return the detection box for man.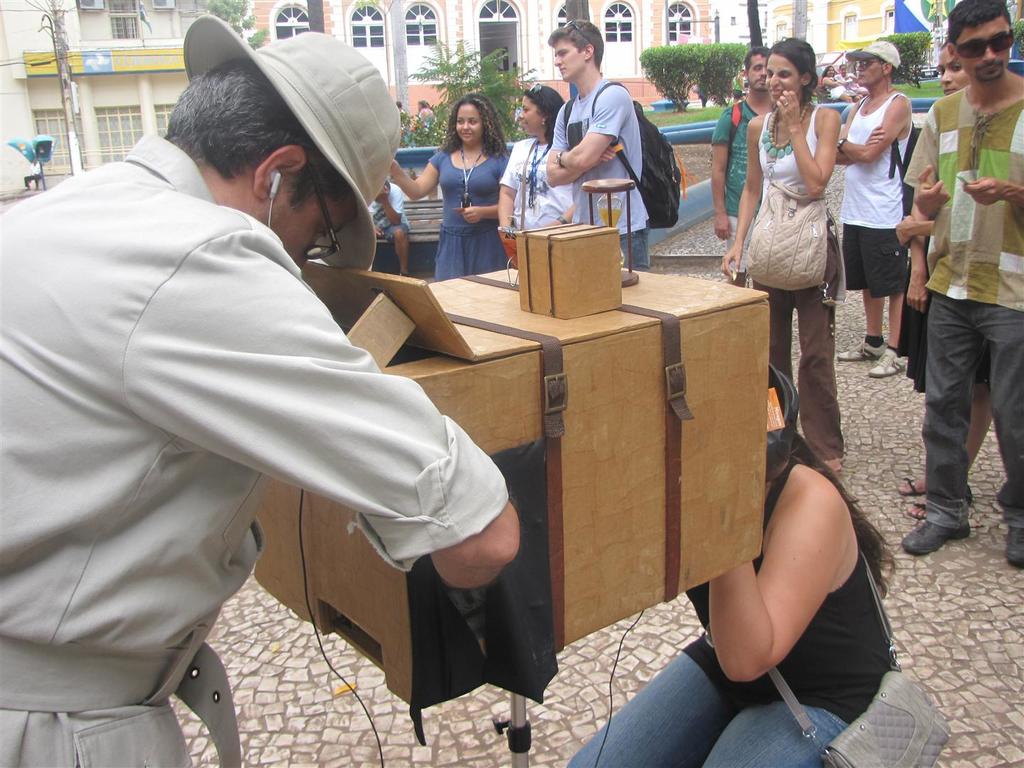
898 0 1023 567.
